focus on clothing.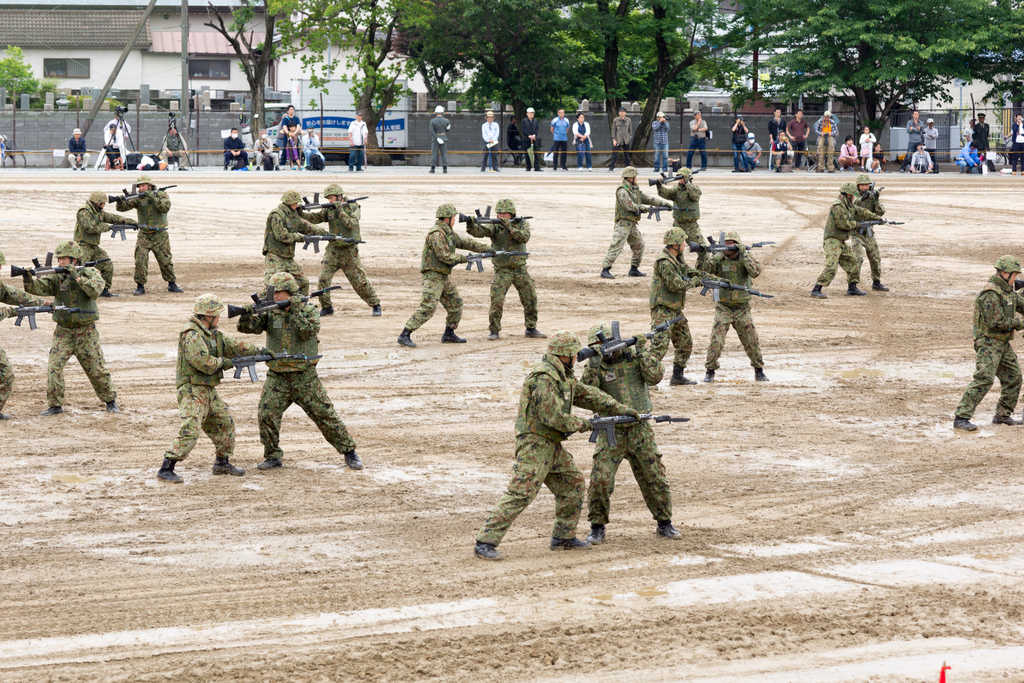
Focused at pyautogui.locateOnScreen(163, 324, 265, 466).
